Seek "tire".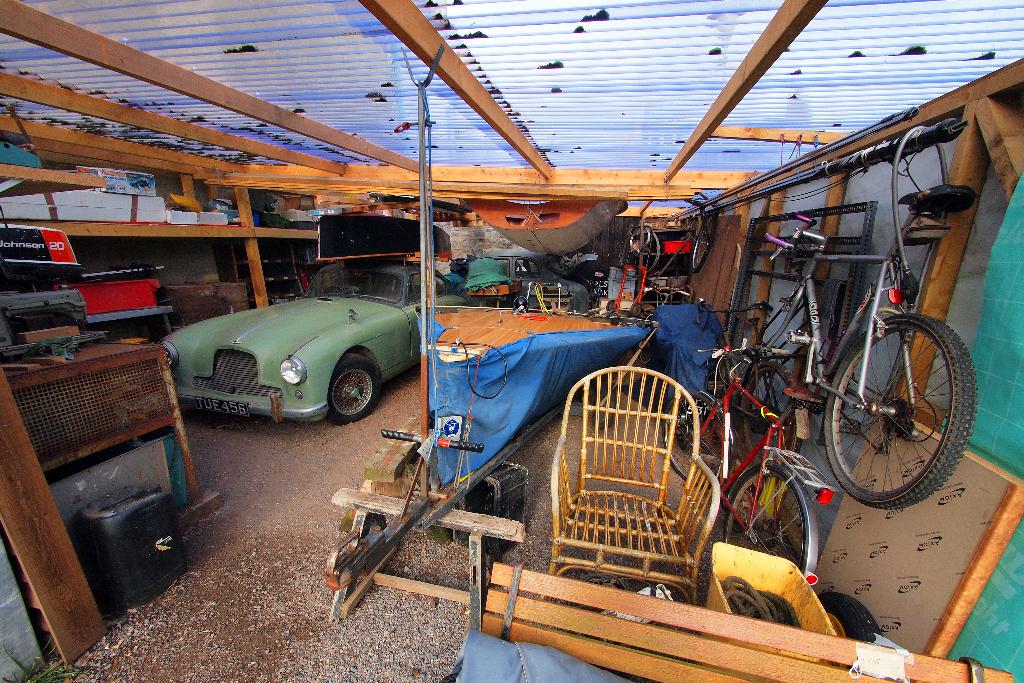
BBox(691, 218, 716, 270).
